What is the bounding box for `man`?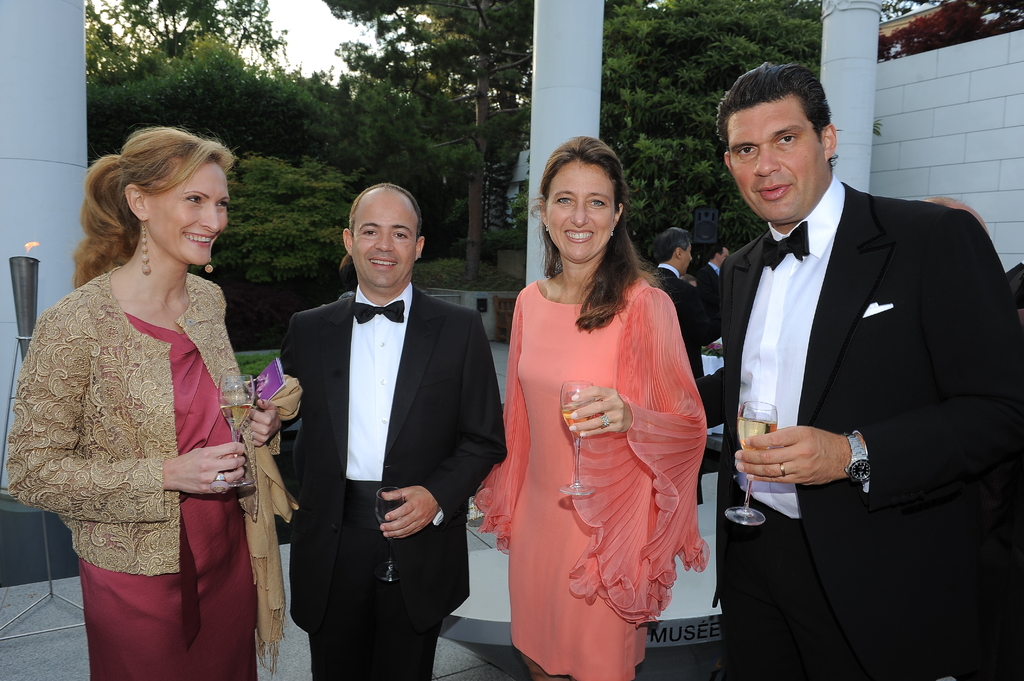
region(646, 227, 712, 382).
